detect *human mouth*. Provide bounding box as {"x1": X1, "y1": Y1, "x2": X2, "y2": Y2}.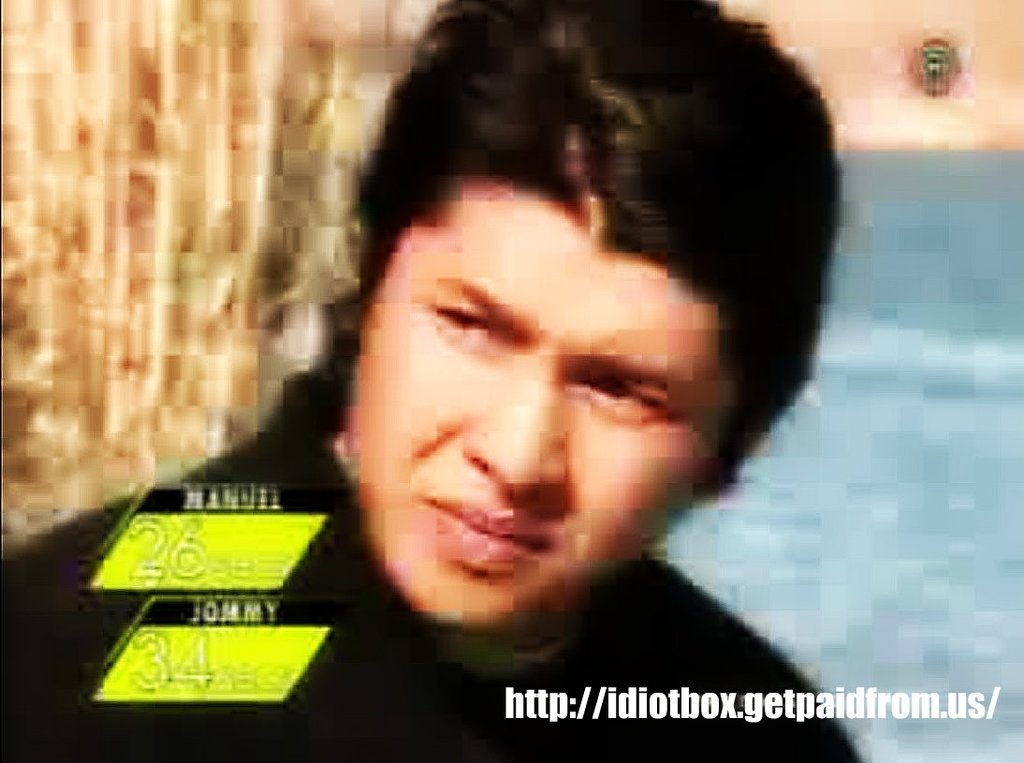
{"x1": 417, "y1": 510, "x2": 565, "y2": 595}.
